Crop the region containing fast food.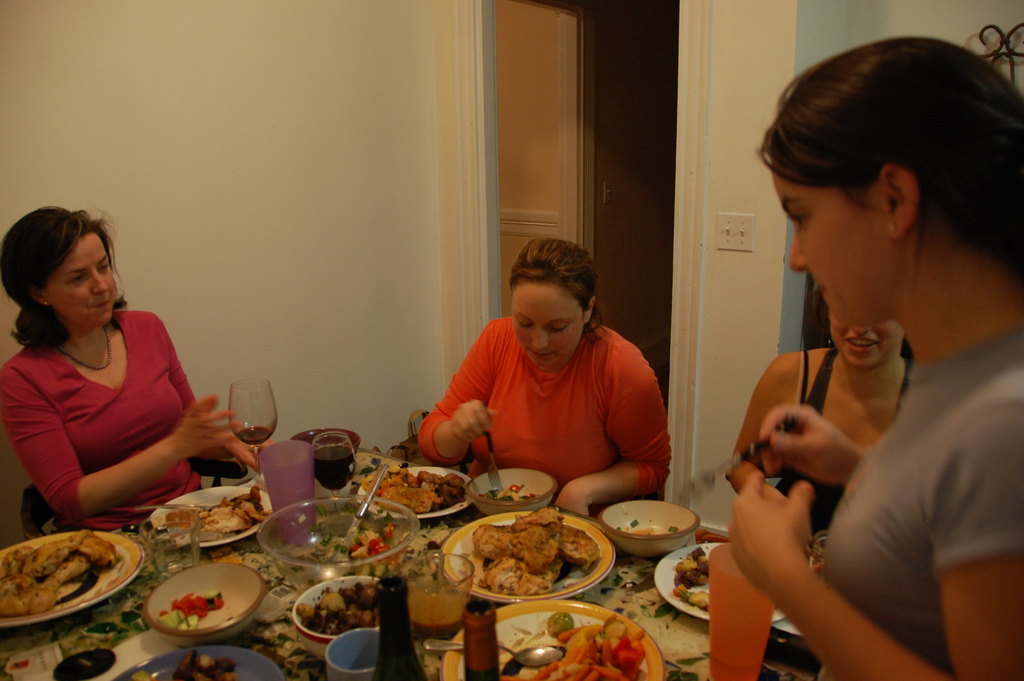
Crop region: region(348, 524, 387, 583).
